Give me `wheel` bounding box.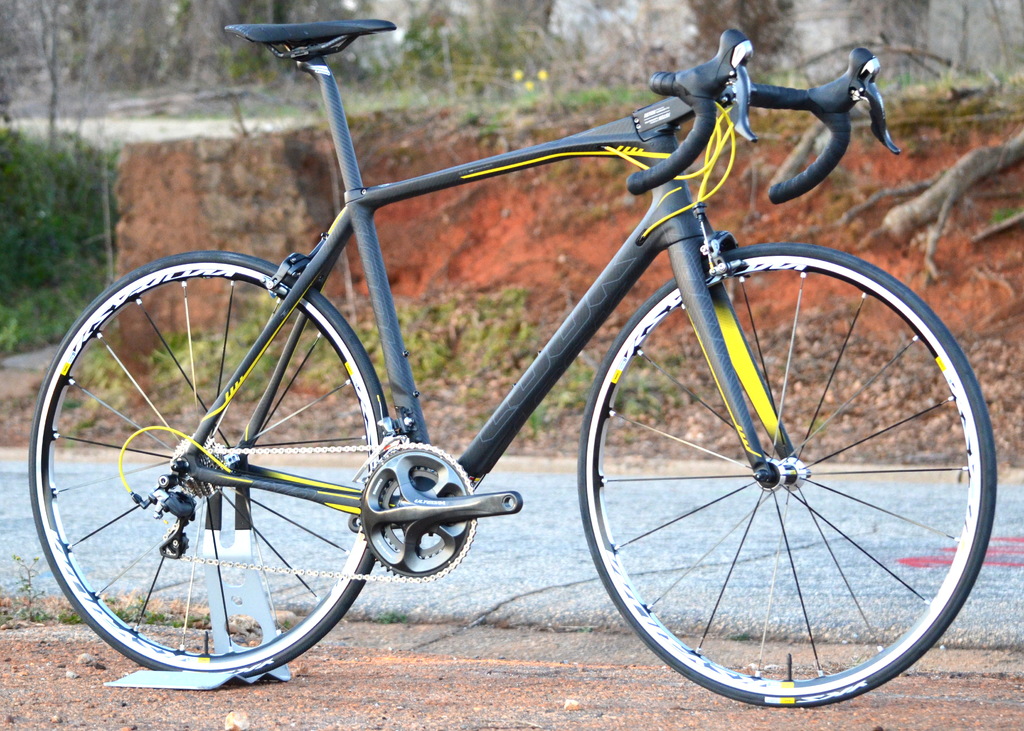
[33,244,388,684].
